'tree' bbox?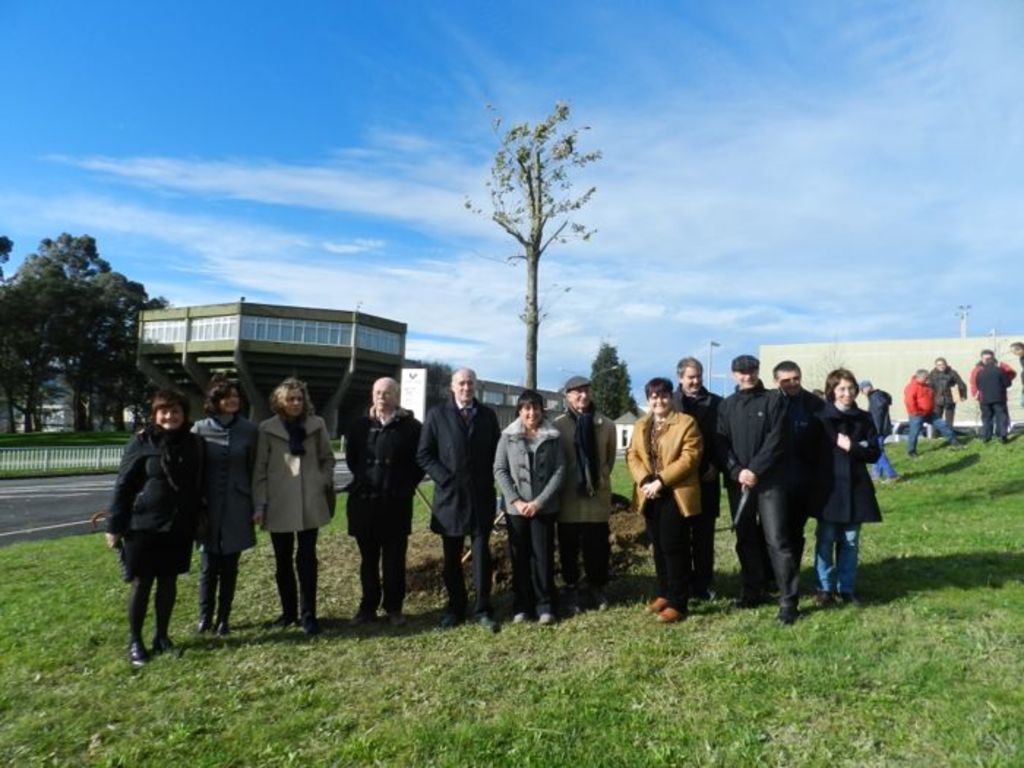
select_region(461, 98, 611, 405)
